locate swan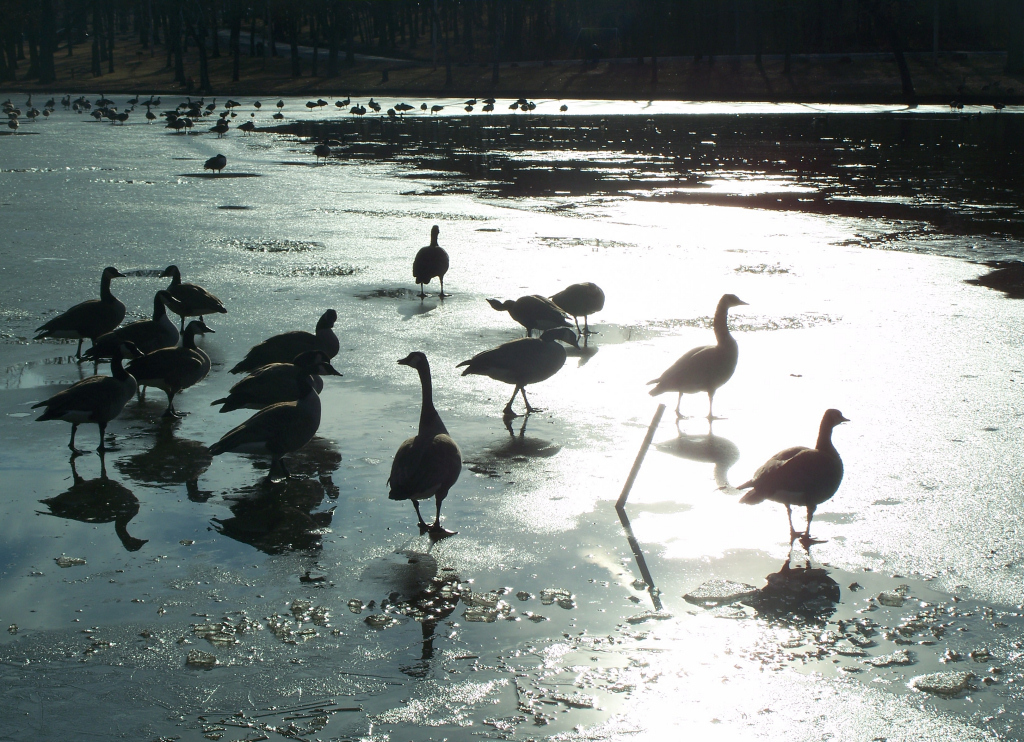
bbox(8, 117, 21, 130)
